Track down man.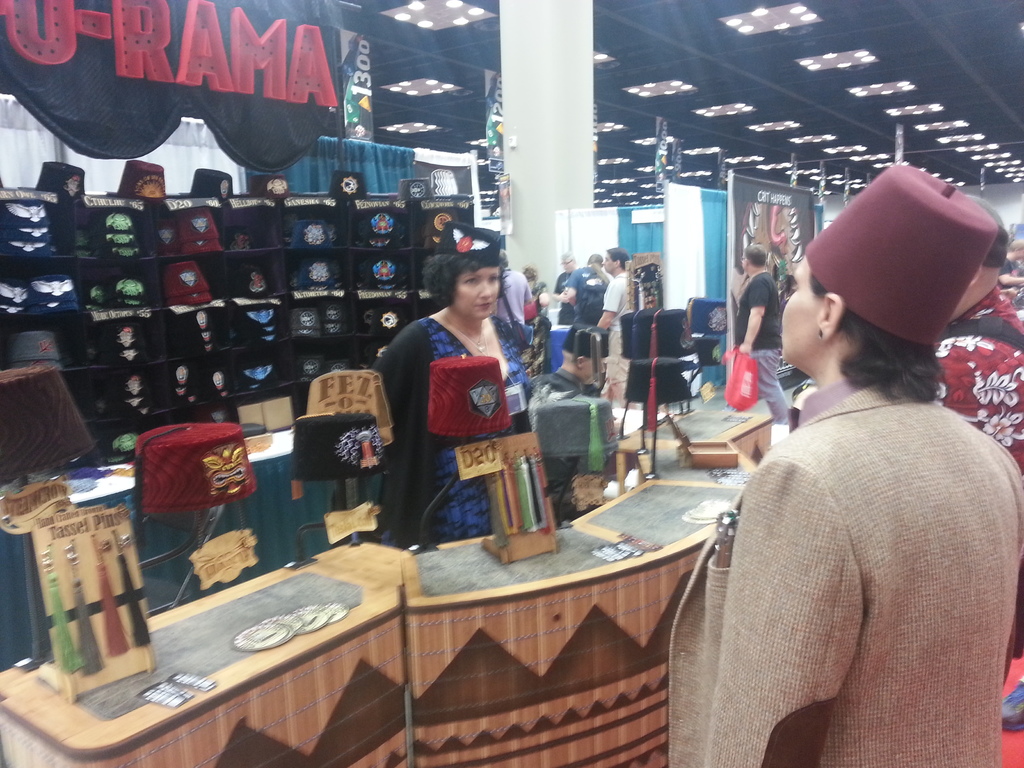
Tracked to left=726, top=244, right=787, bottom=423.
